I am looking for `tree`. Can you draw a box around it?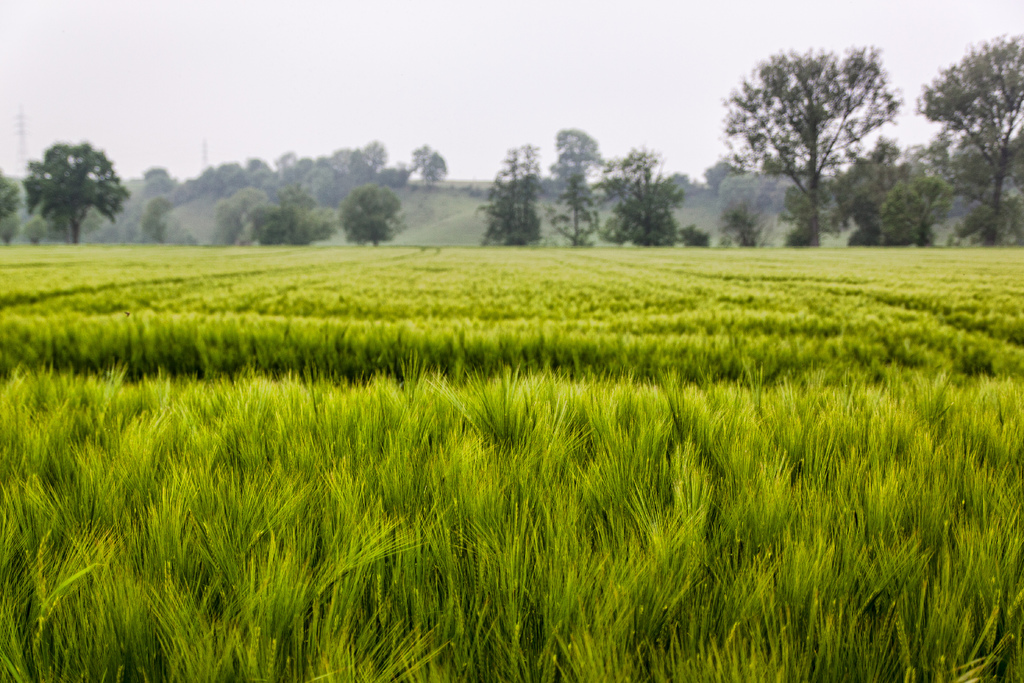
Sure, the bounding box is 261 186 343 247.
